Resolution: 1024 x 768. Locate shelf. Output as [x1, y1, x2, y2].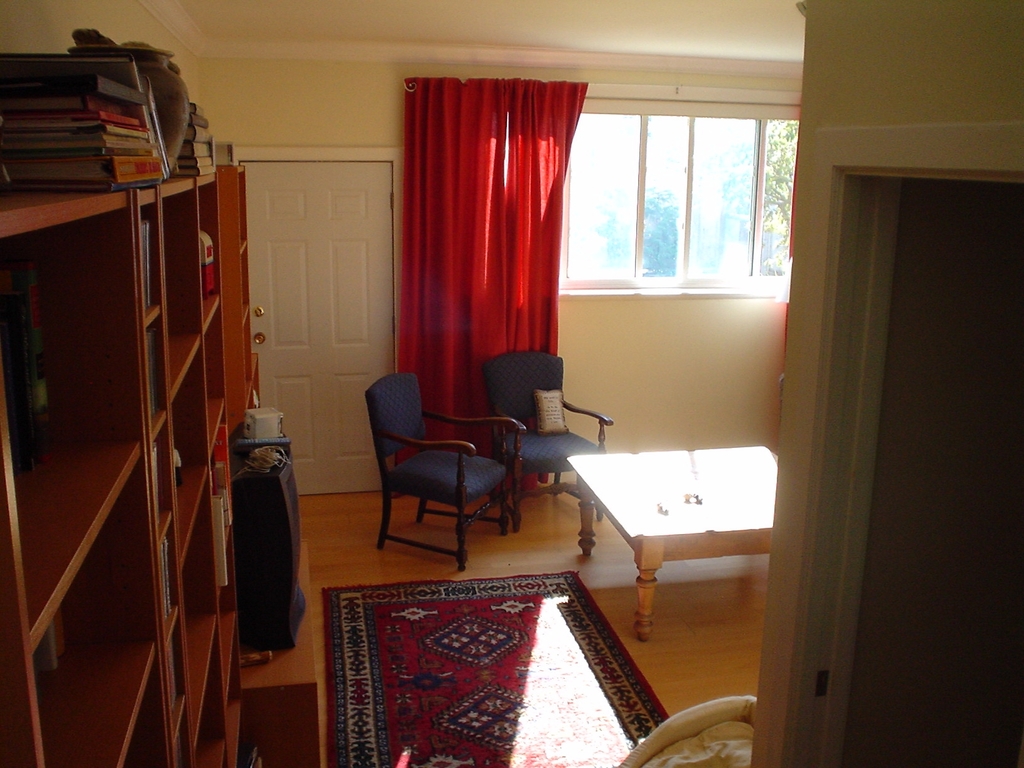
[212, 402, 235, 600].
